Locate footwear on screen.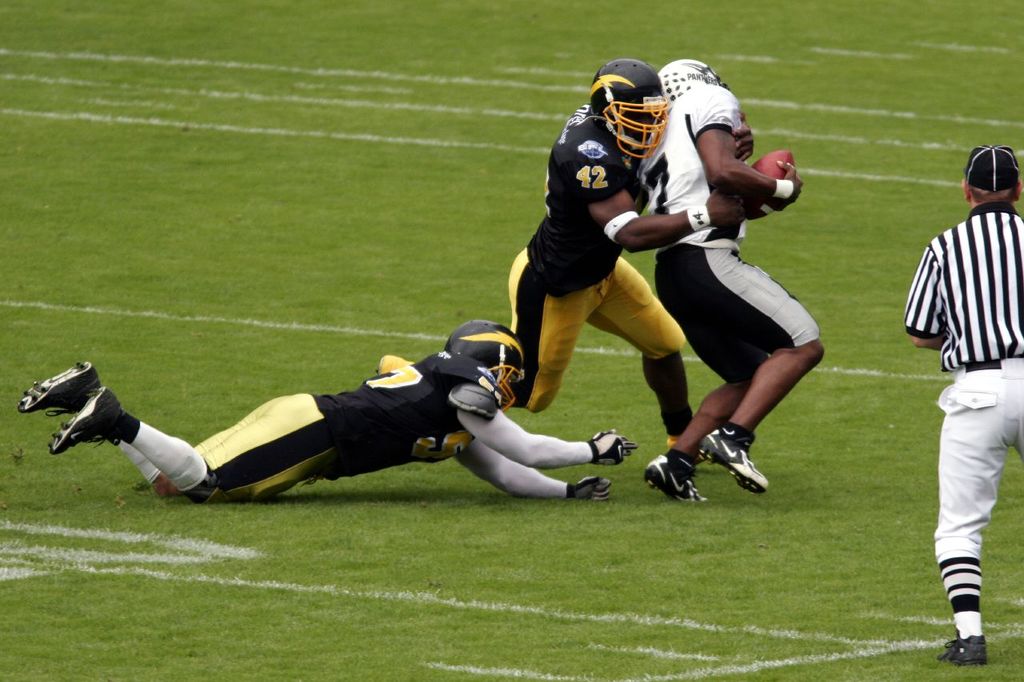
On screen at <region>666, 437, 708, 461</region>.
